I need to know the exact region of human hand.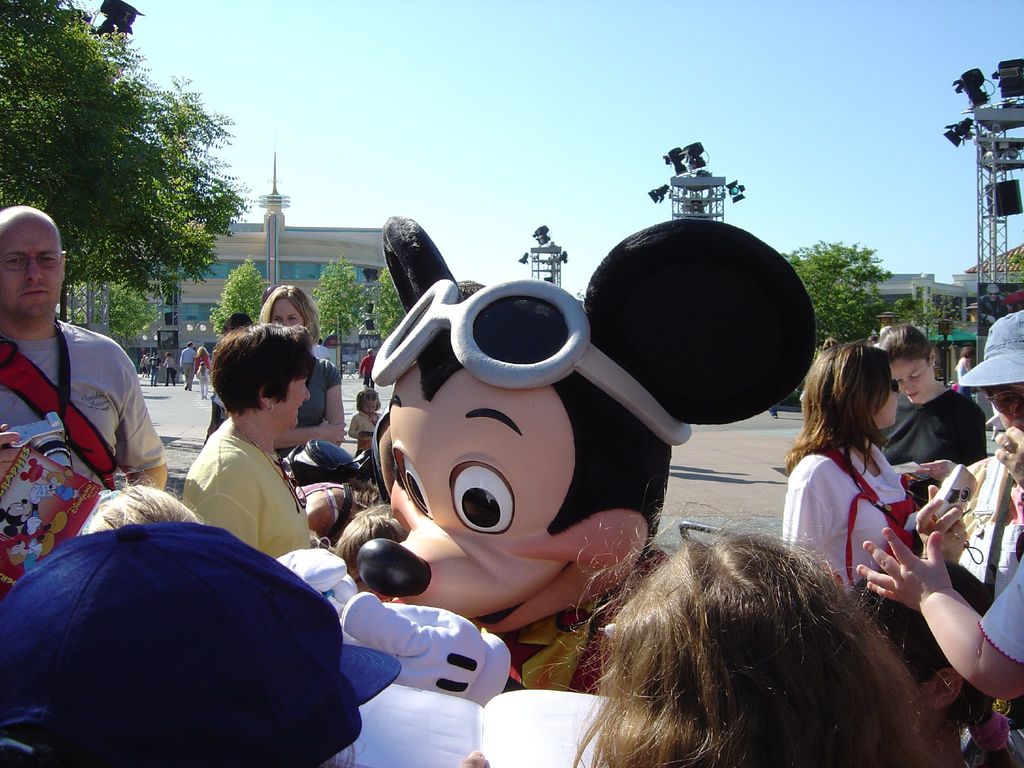
Region: left=994, top=424, right=1023, bottom=490.
